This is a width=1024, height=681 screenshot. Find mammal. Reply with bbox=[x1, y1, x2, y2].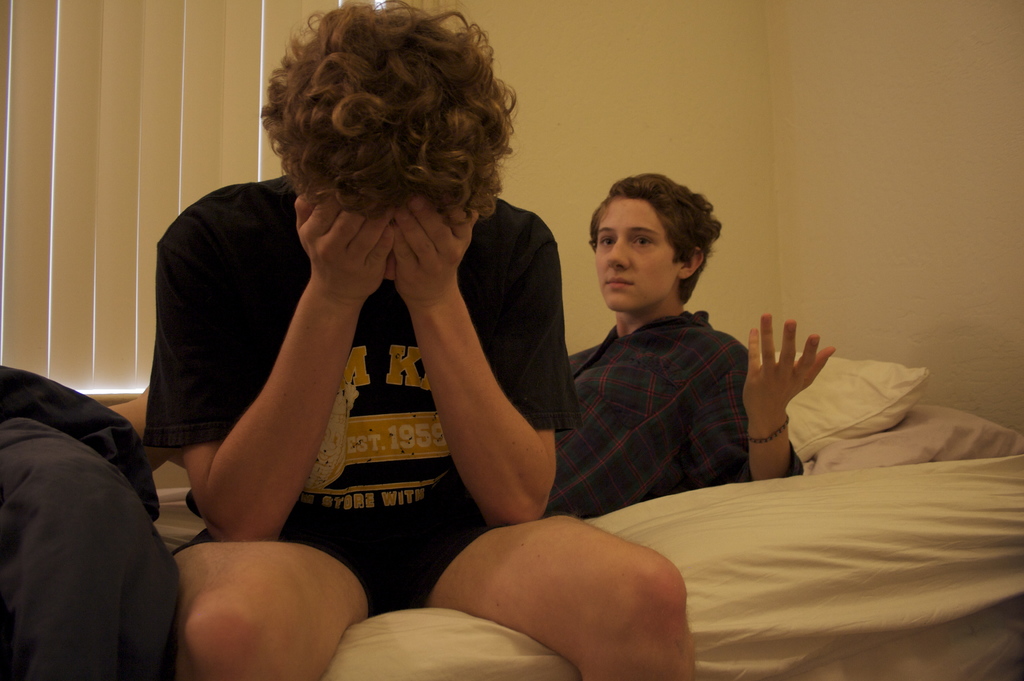
bbox=[111, 171, 833, 516].
